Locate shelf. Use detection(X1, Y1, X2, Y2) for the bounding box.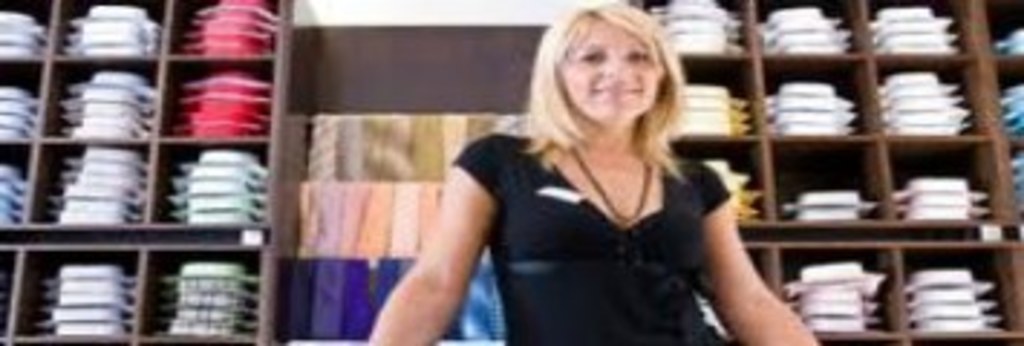
detection(52, 0, 170, 61).
